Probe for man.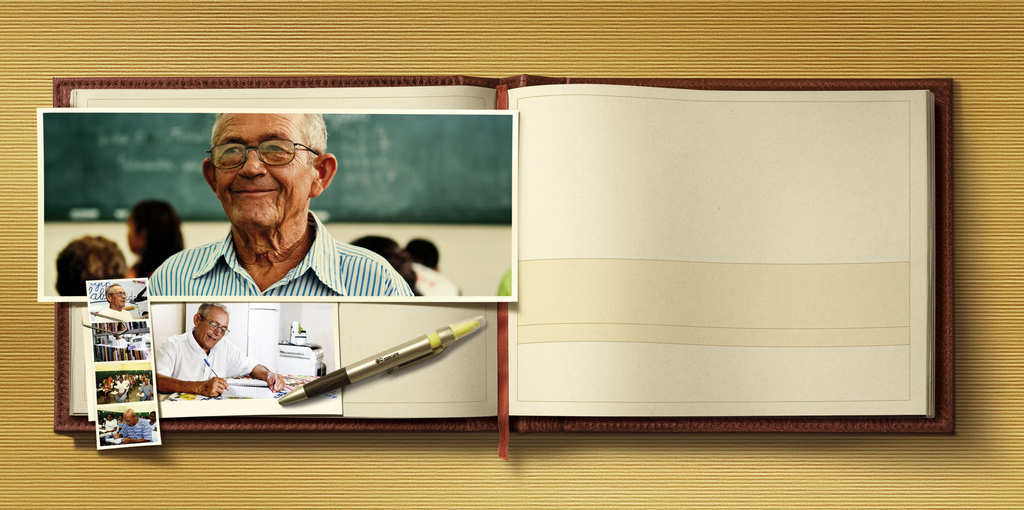
Probe result: 137 109 420 302.
